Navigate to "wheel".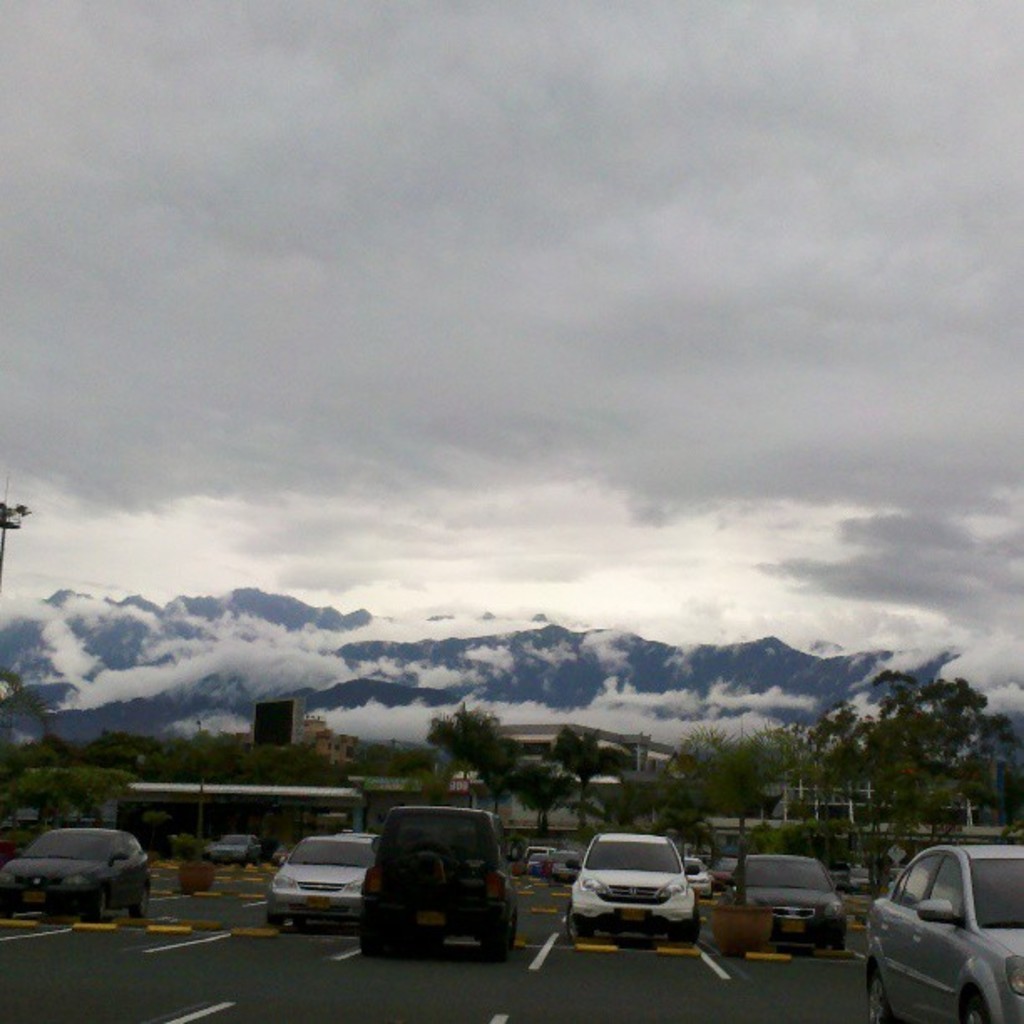
Navigation target: [808, 939, 827, 950].
